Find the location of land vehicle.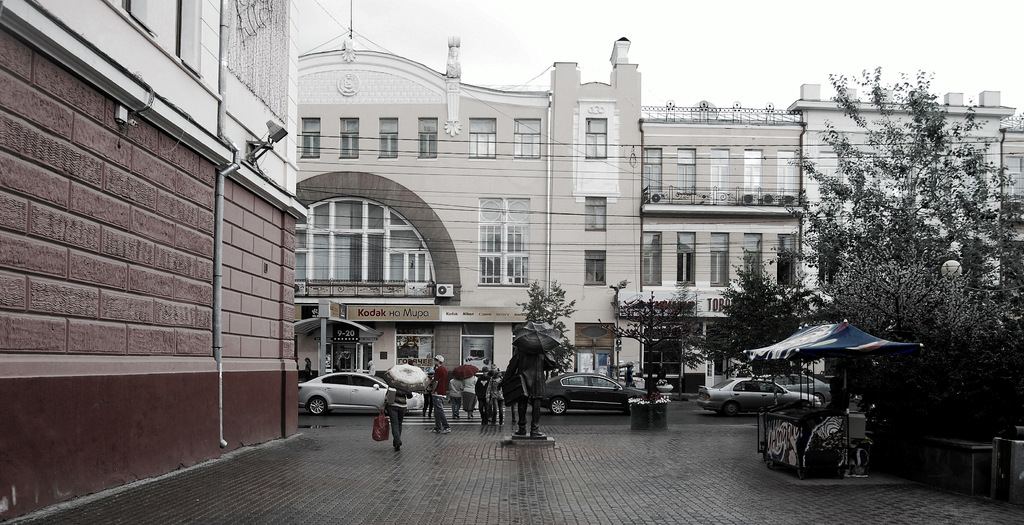
Location: <box>296,371,424,416</box>.
